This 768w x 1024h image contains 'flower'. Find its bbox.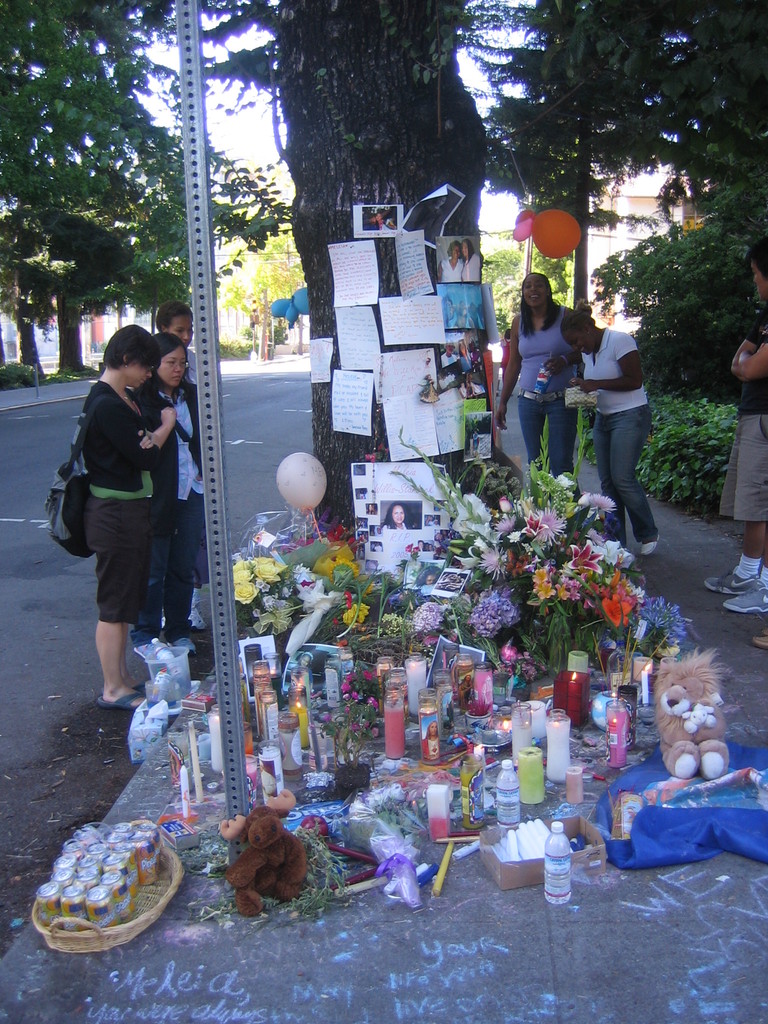
(577,488,620,521).
